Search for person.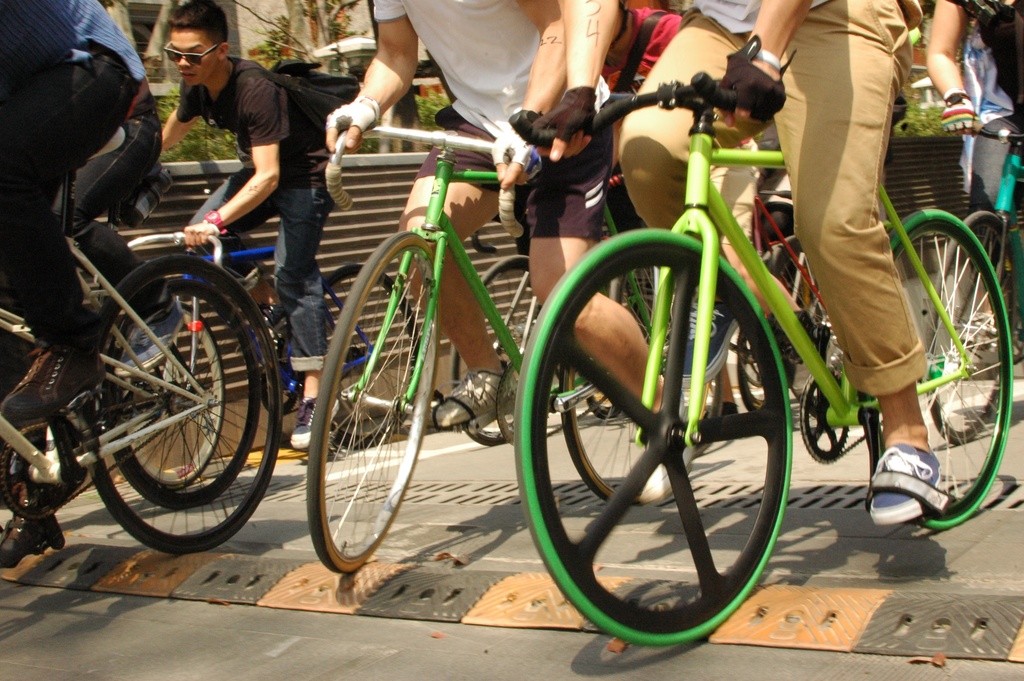
Found at box=[326, 0, 693, 500].
